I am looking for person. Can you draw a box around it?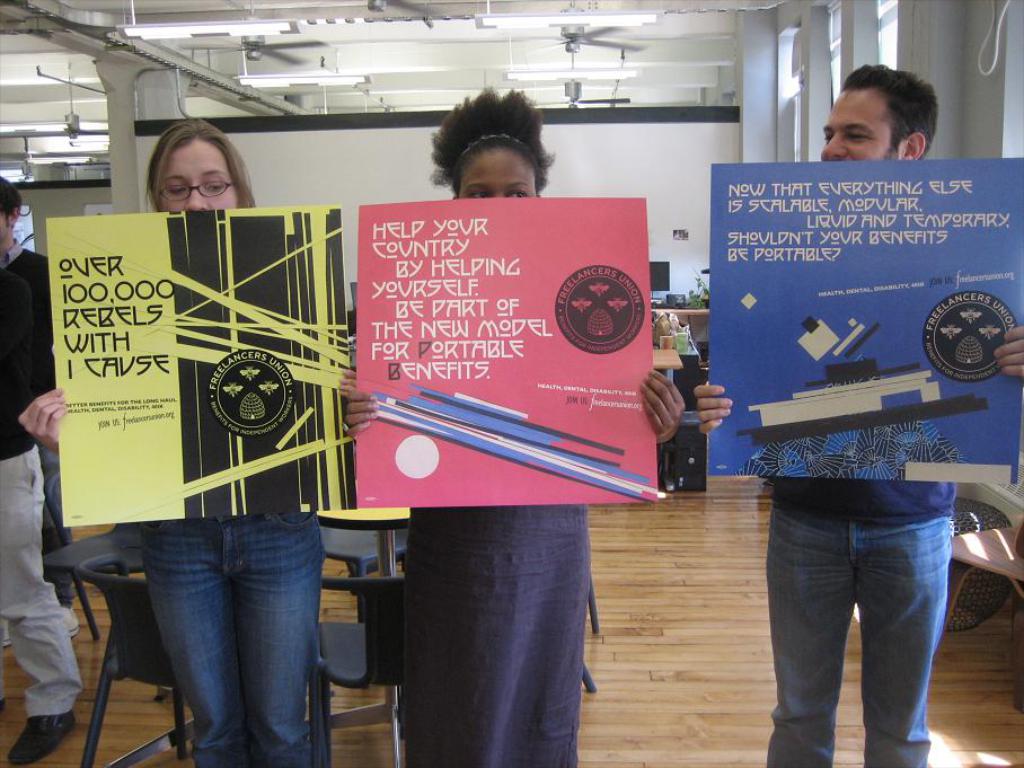
Sure, the bounding box is <bbox>346, 88, 1023, 767</bbox>.
